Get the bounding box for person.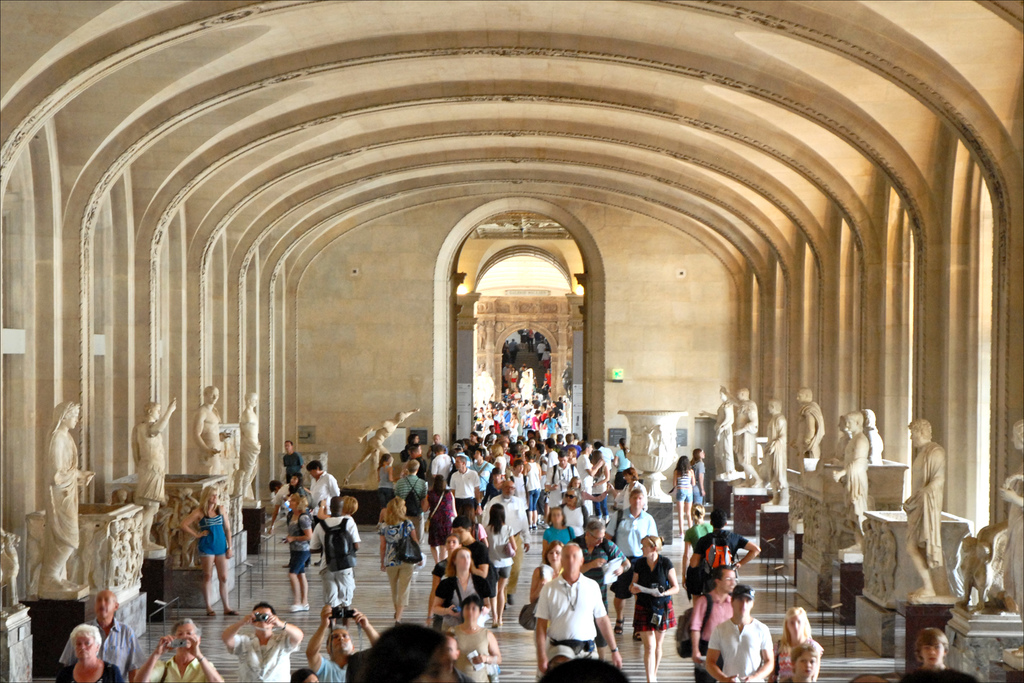
Rect(707, 583, 776, 682).
